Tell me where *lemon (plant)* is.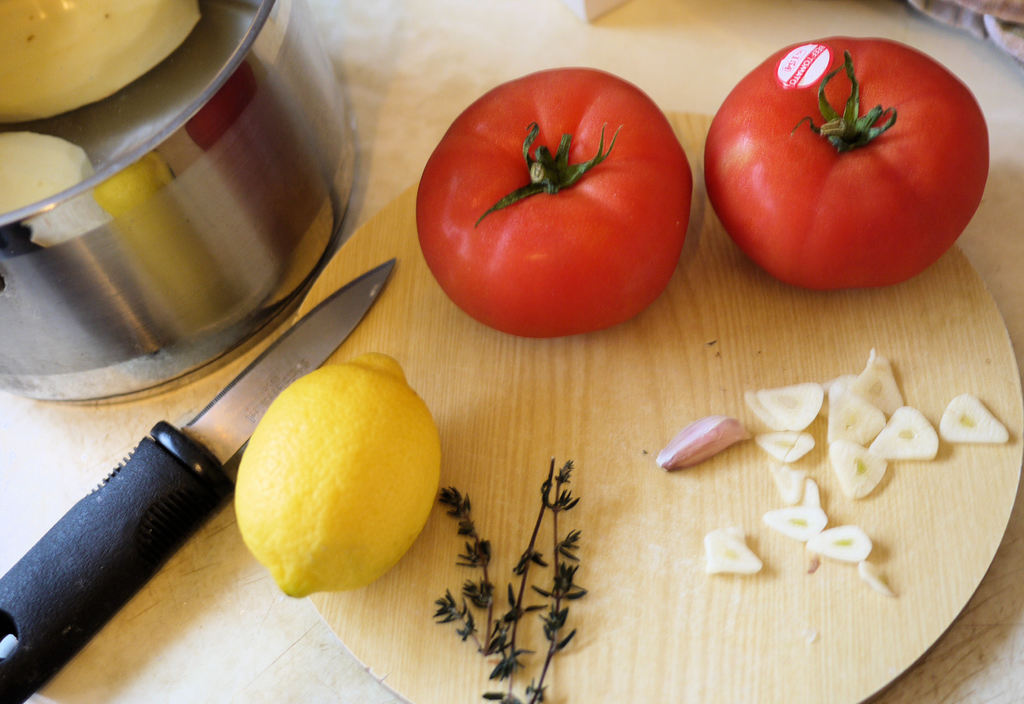
*lemon (plant)* is at 230, 347, 444, 602.
